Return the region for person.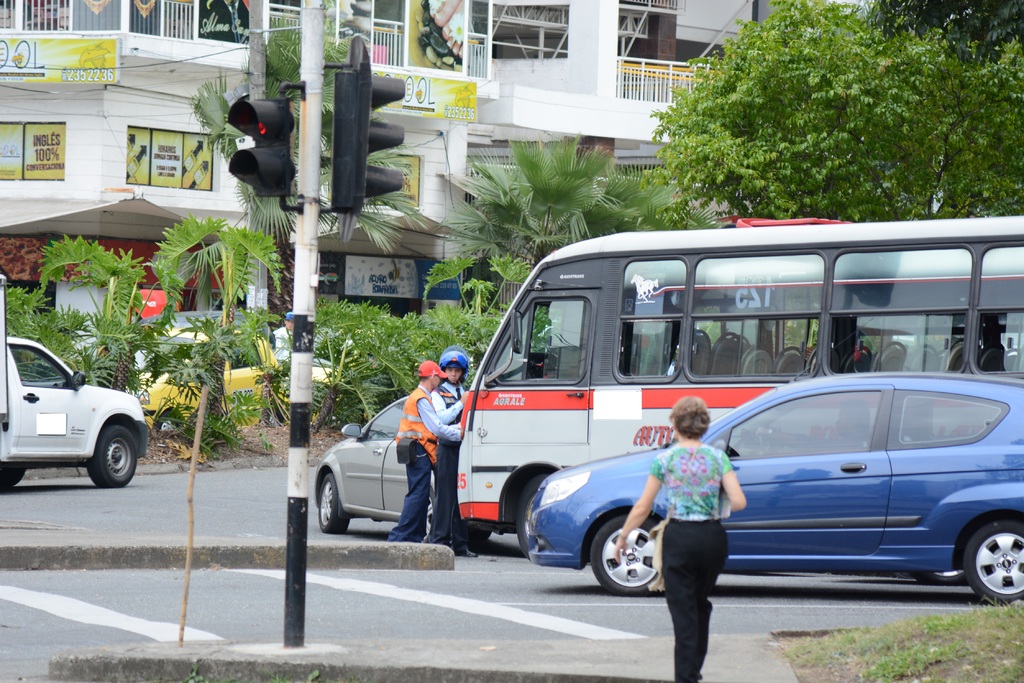
<box>385,361,468,542</box>.
